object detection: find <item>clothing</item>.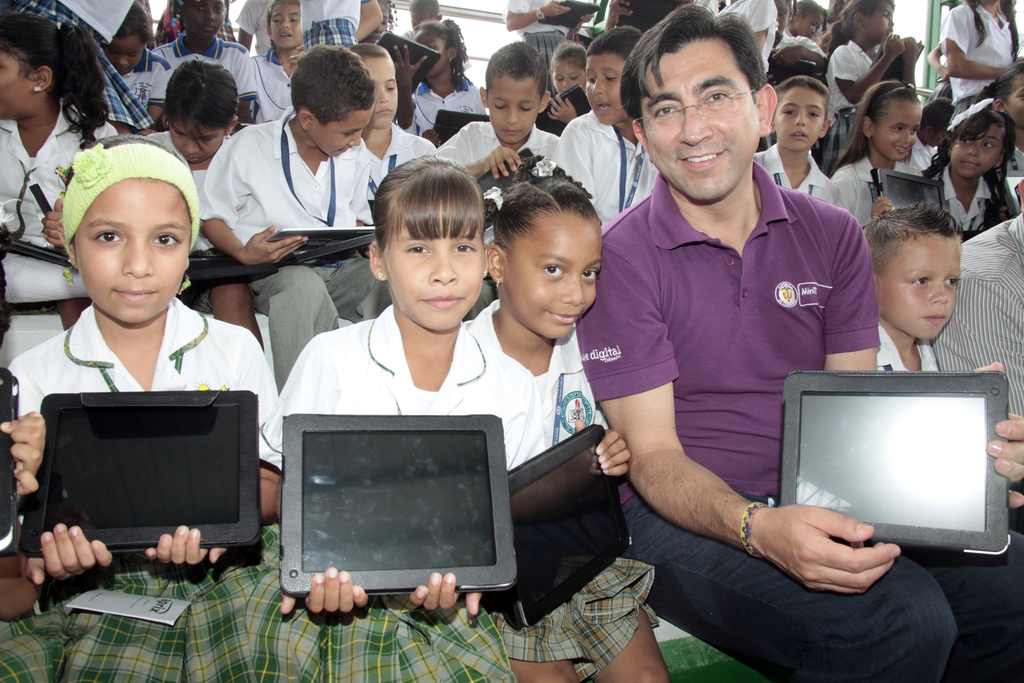
{"left": 927, "top": 161, "right": 1023, "bottom": 227}.
